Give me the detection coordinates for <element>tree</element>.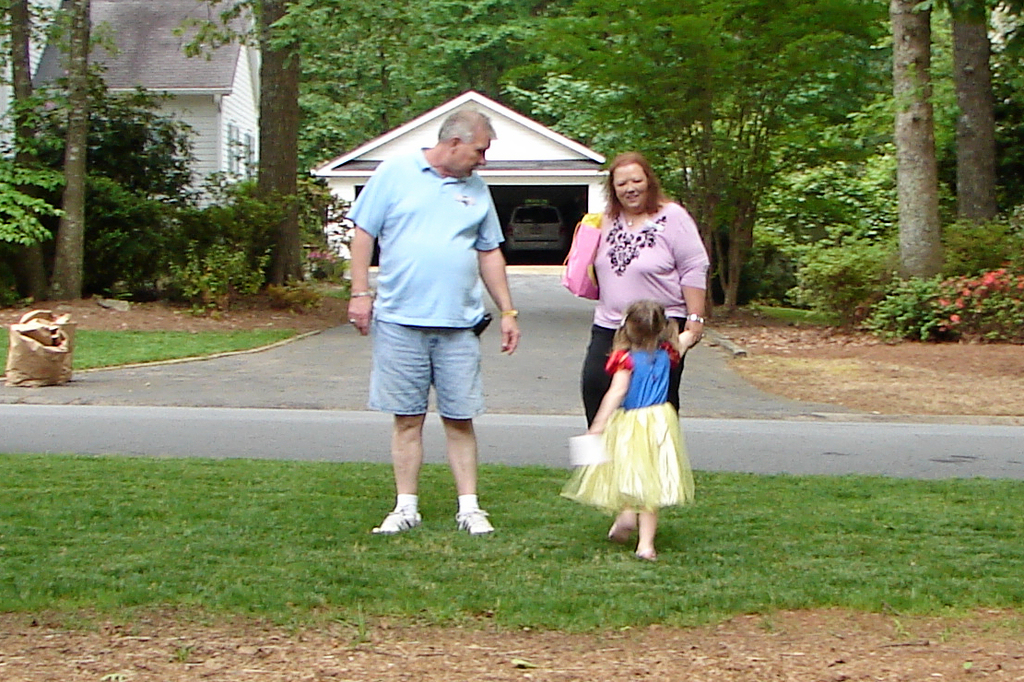
x1=203 y1=0 x2=904 y2=312.
